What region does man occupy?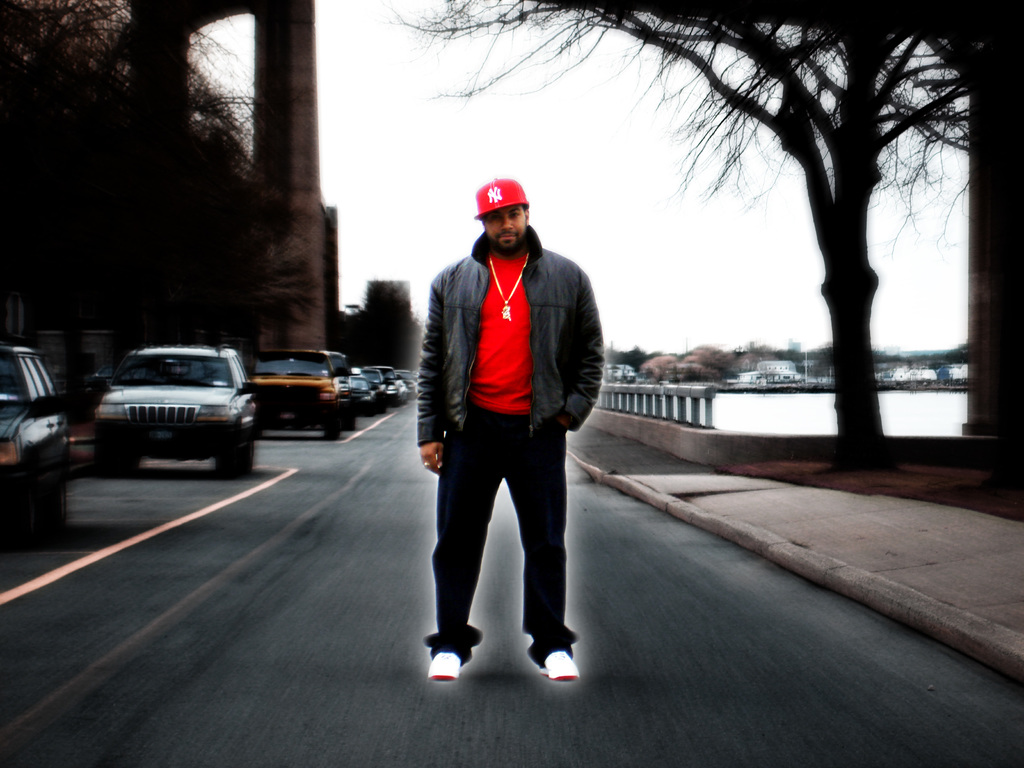
414 170 604 686.
